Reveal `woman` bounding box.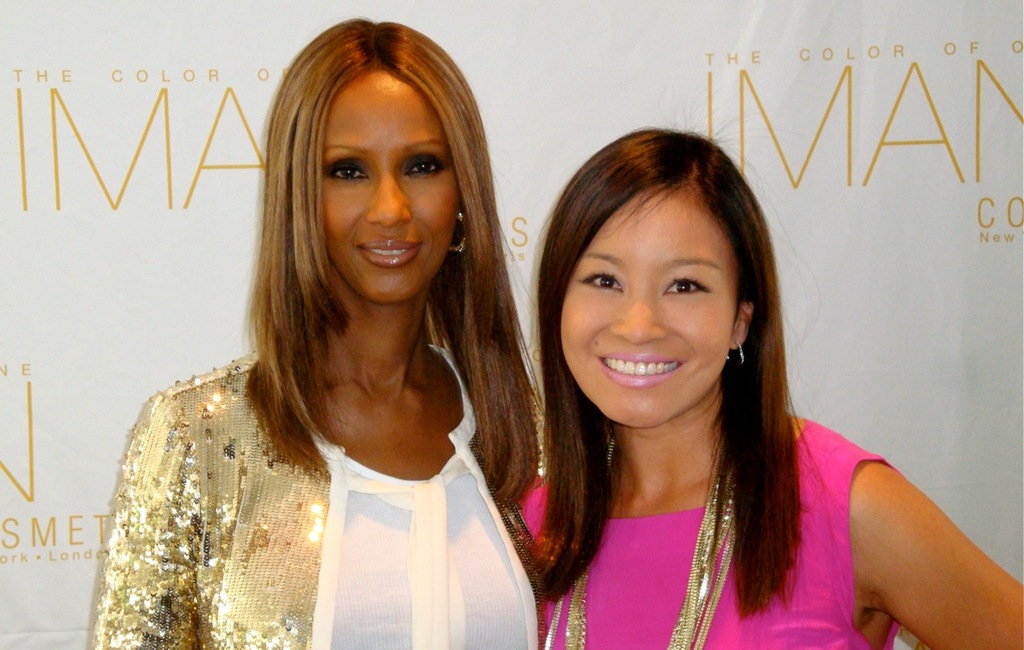
Revealed: (510, 122, 1023, 649).
